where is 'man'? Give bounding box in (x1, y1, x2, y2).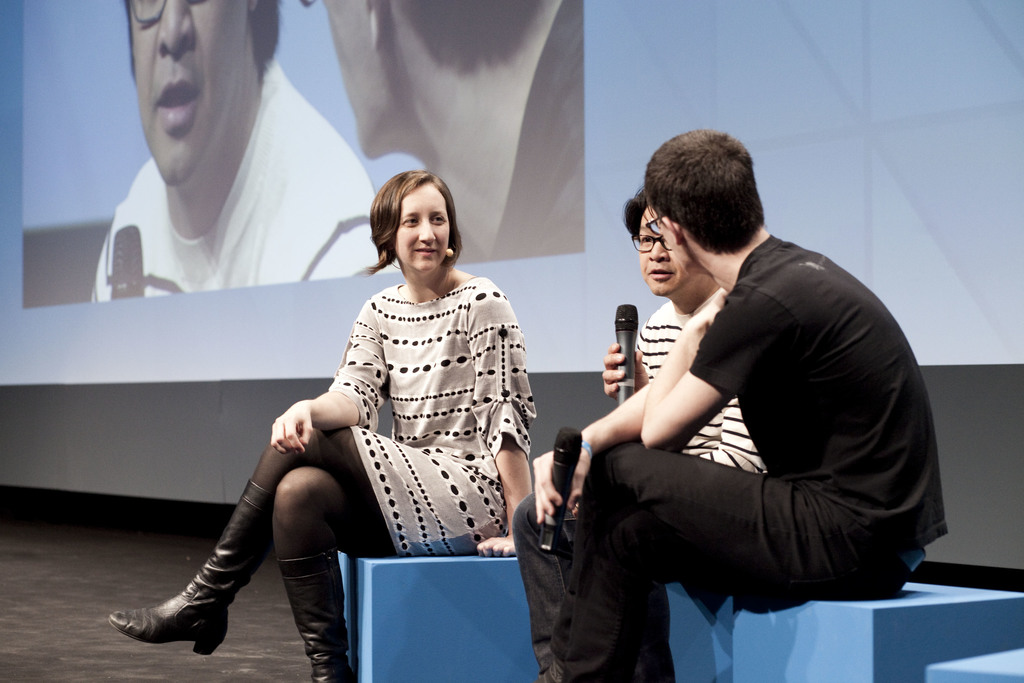
(89, 0, 394, 303).
